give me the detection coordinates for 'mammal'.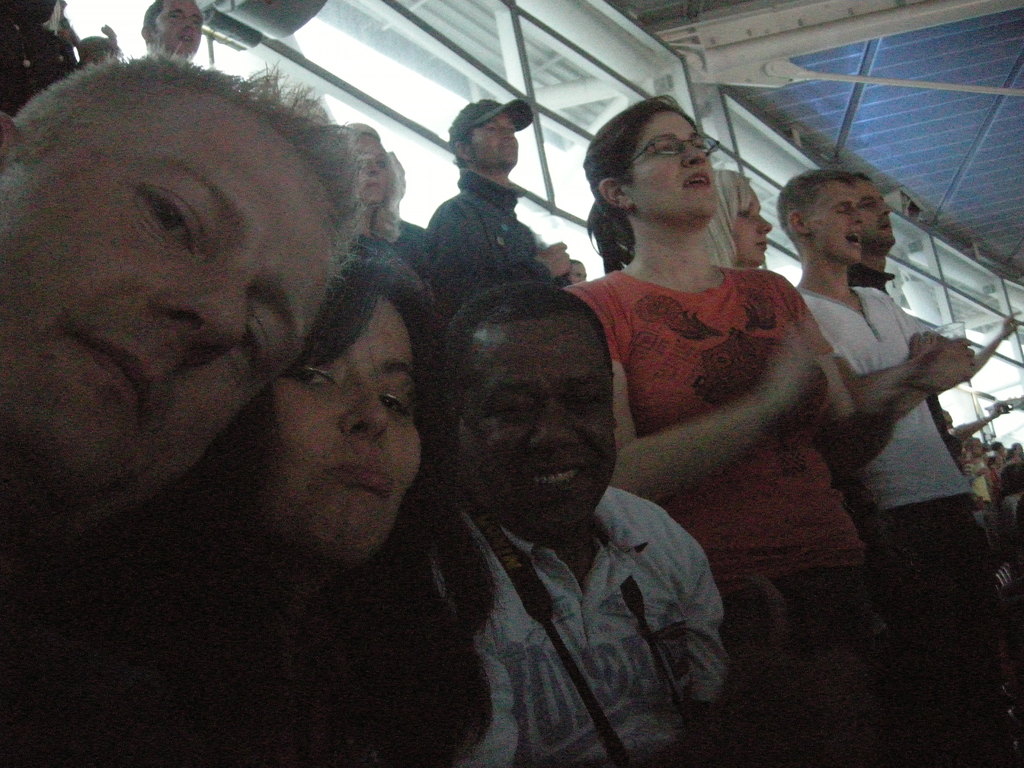
l=138, t=0, r=207, b=64.
